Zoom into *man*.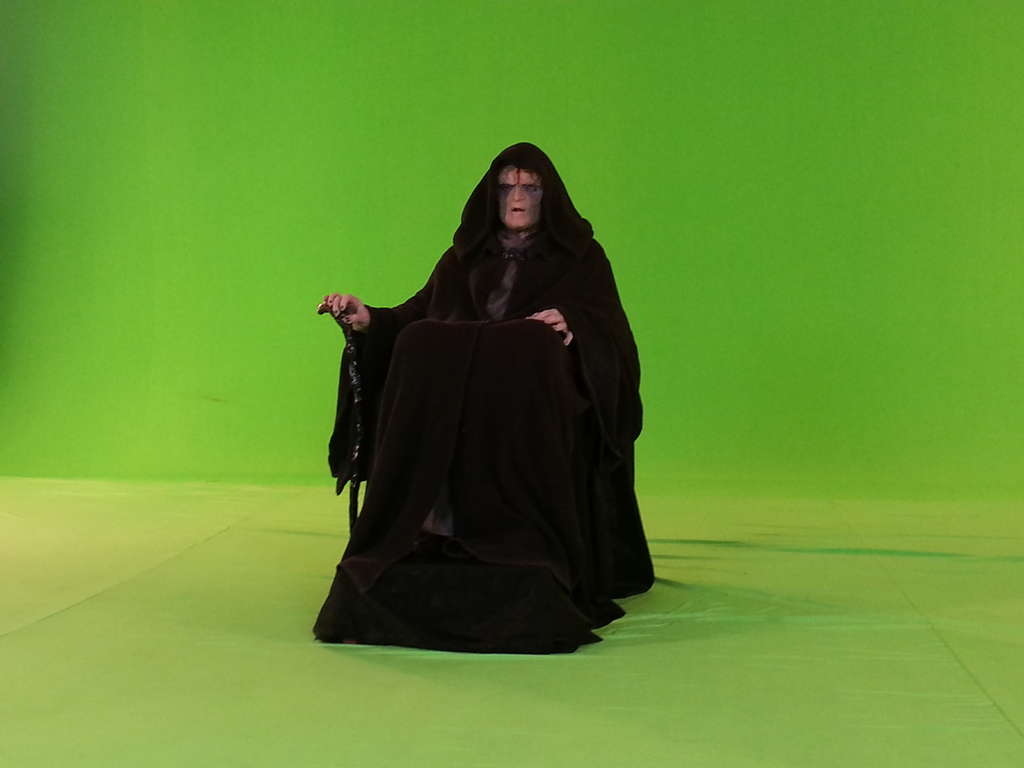
Zoom target: {"x1": 311, "y1": 122, "x2": 655, "y2": 648}.
